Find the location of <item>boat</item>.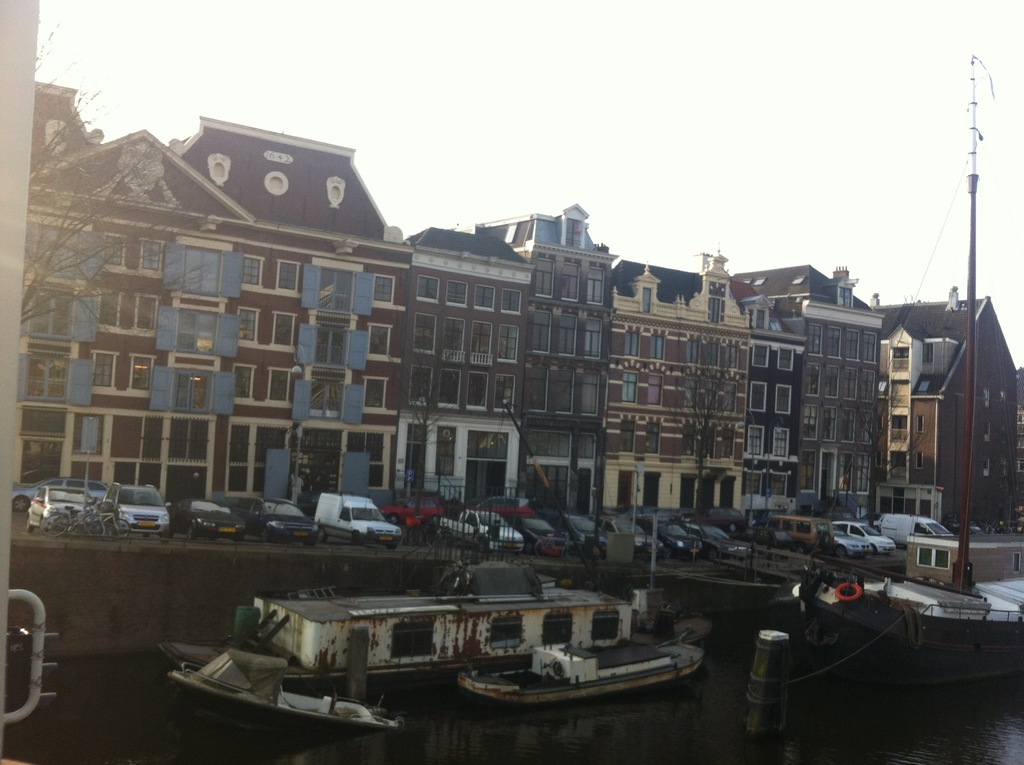
Location: locate(160, 645, 399, 734).
